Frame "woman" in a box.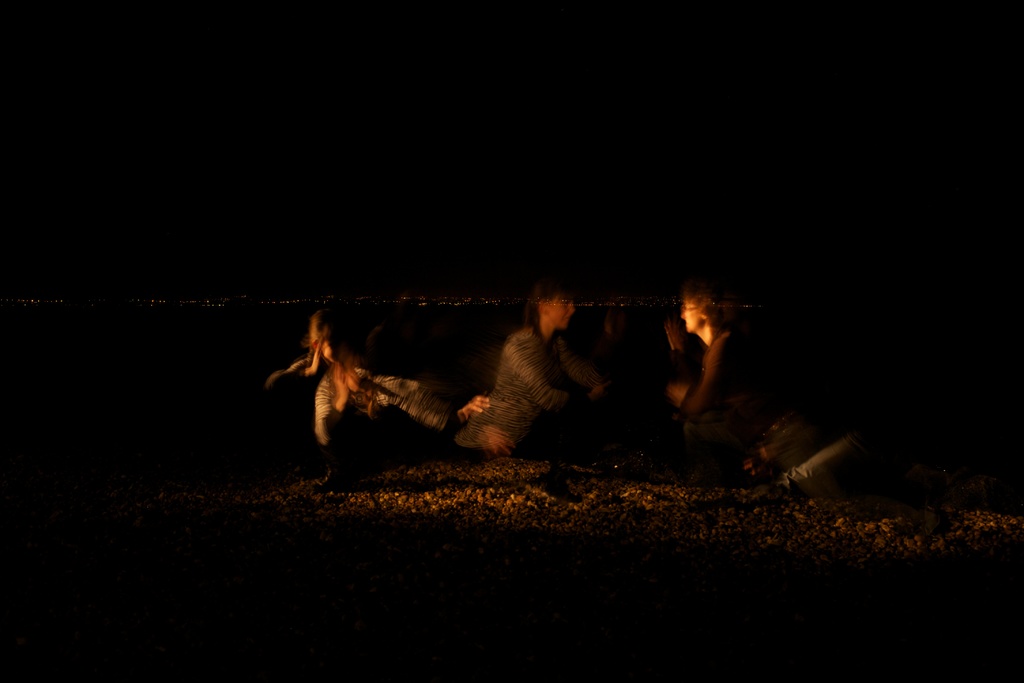
rect(664, 286, 771, 468).
